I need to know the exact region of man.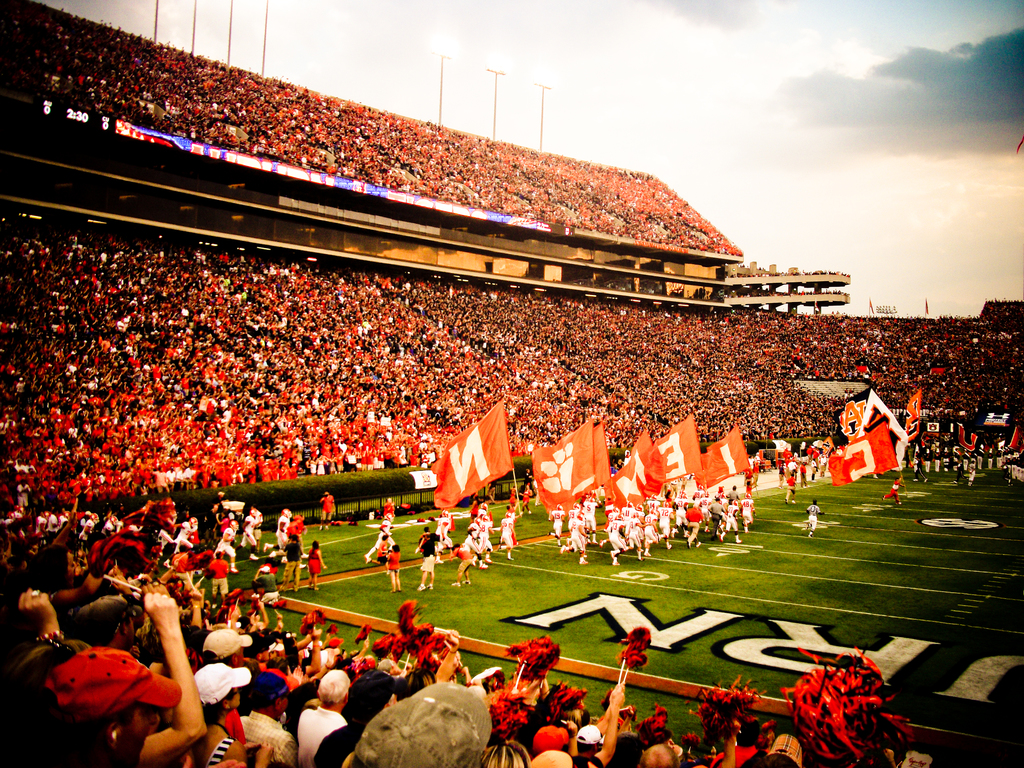
Region: select_region(280, 536, 304, 590).
